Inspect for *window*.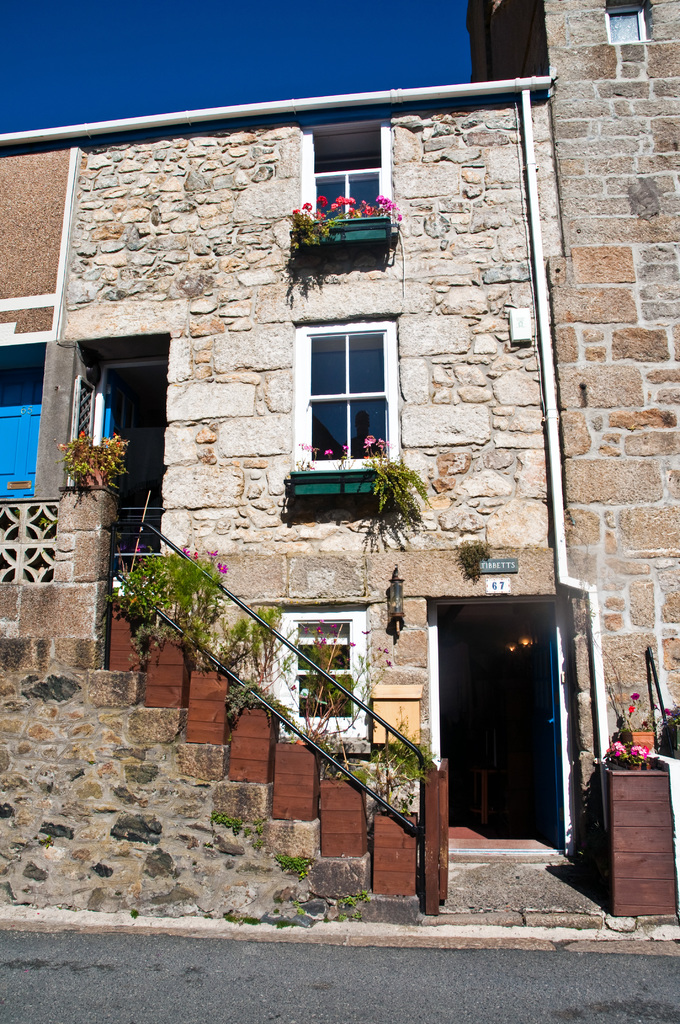
Inspection: detection(307, 306, 400, 465).
